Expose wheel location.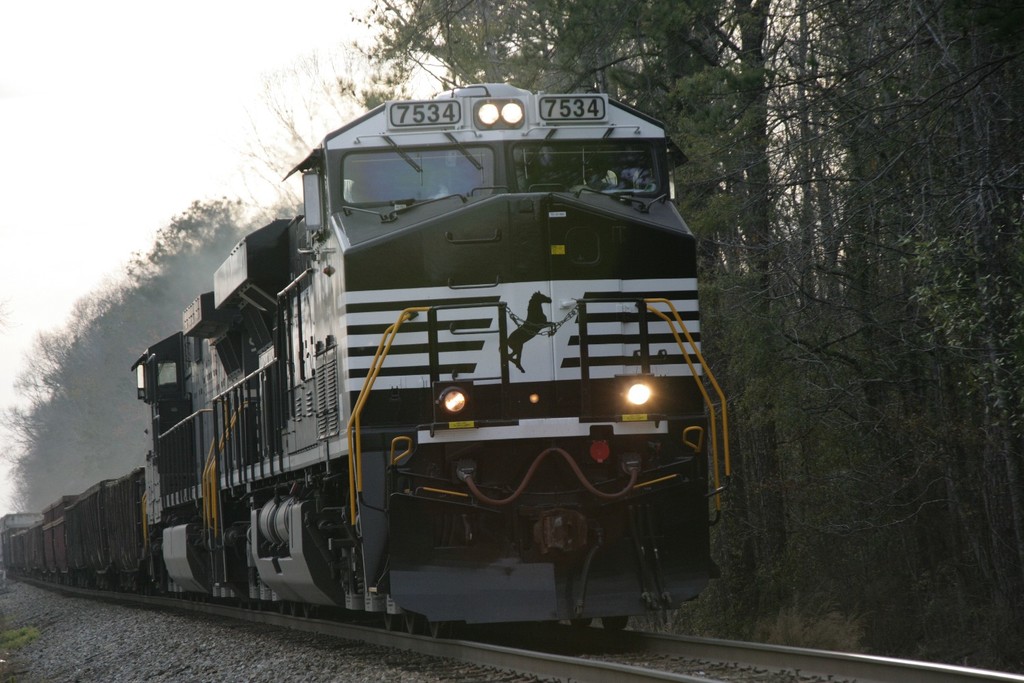
Exposed at 302, 599, 312, 617.
